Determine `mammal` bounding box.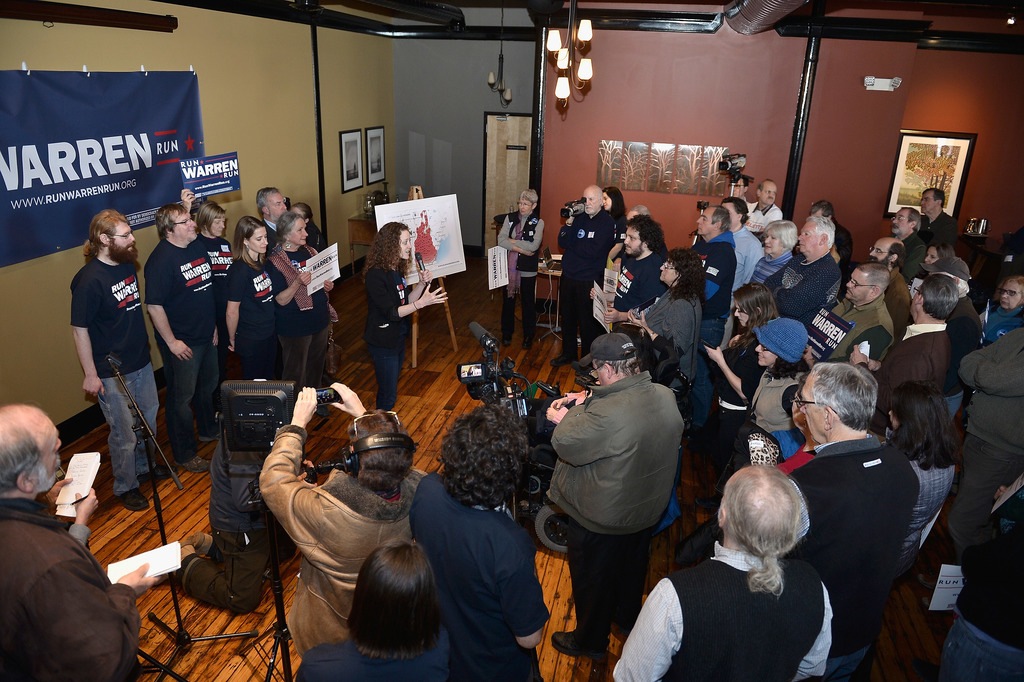
Determined: detection(401, 400, 553, 681).
